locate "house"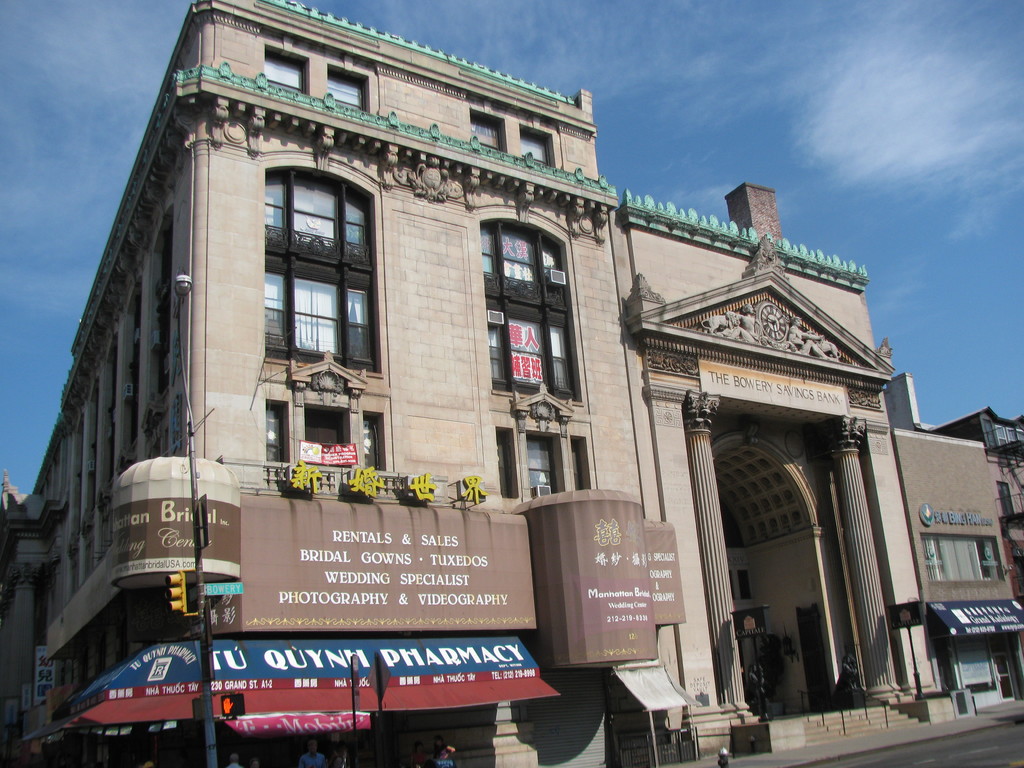
<region>884, 371, 1023, 719</region>
